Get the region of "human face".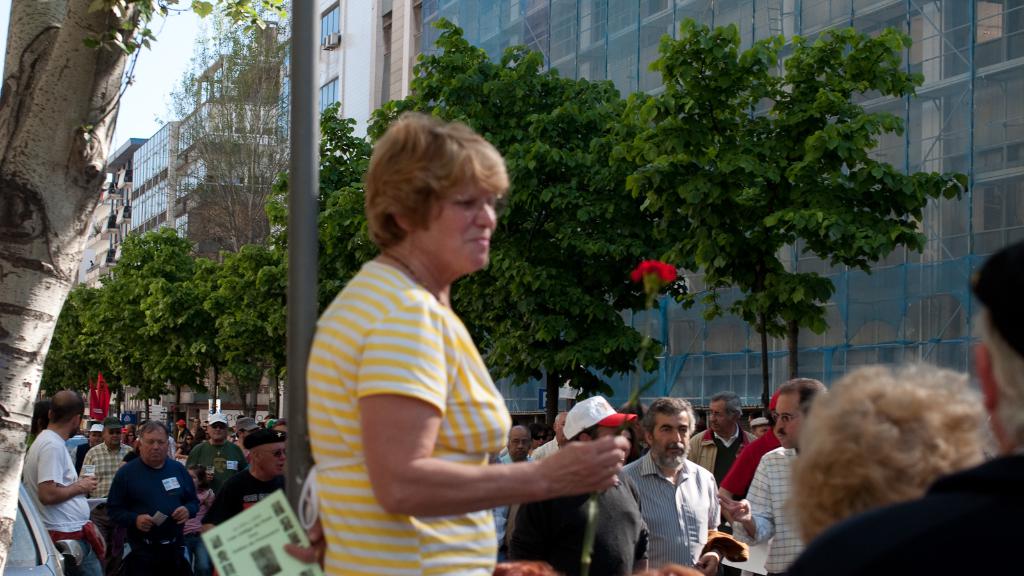
{"left": 776, "top": 395, "right": 805, "bottom": 446}.
